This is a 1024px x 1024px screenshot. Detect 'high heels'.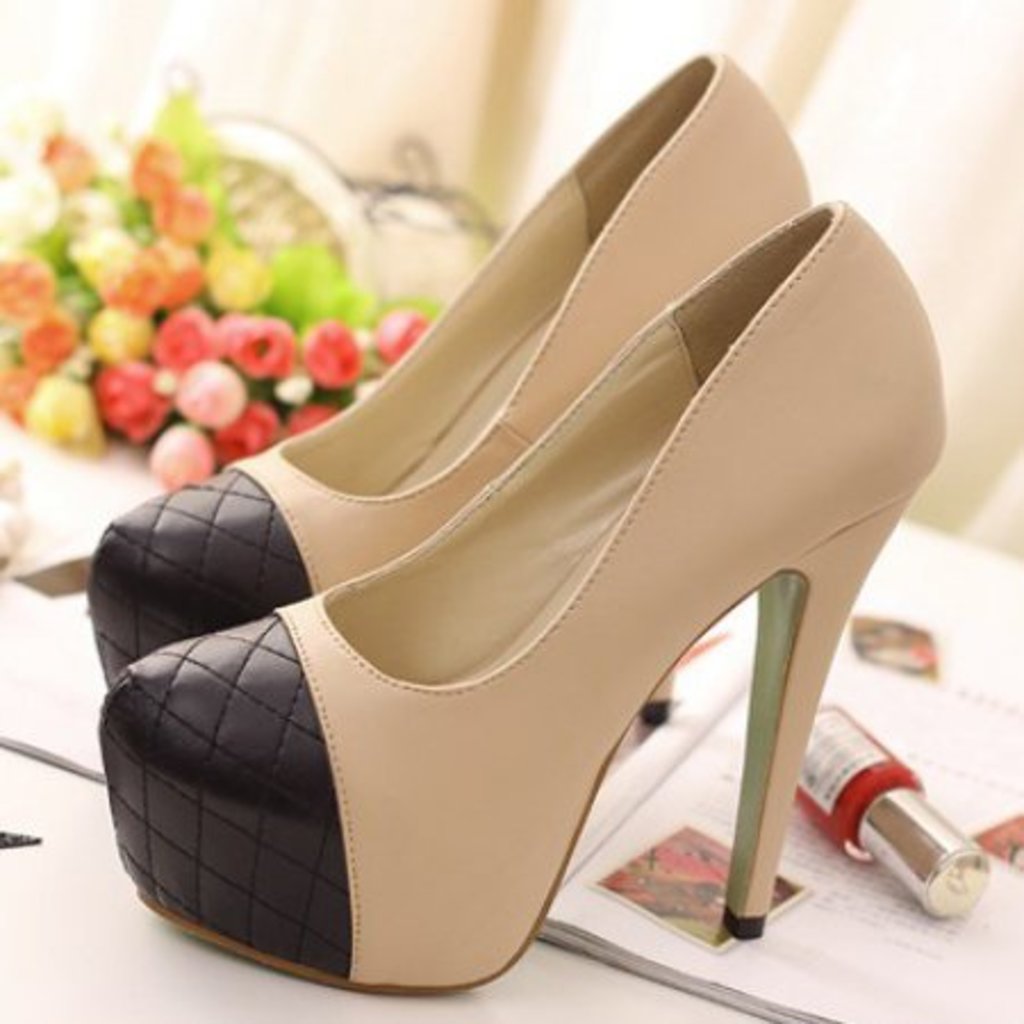
bbox(91, 189, 949, 1006).
